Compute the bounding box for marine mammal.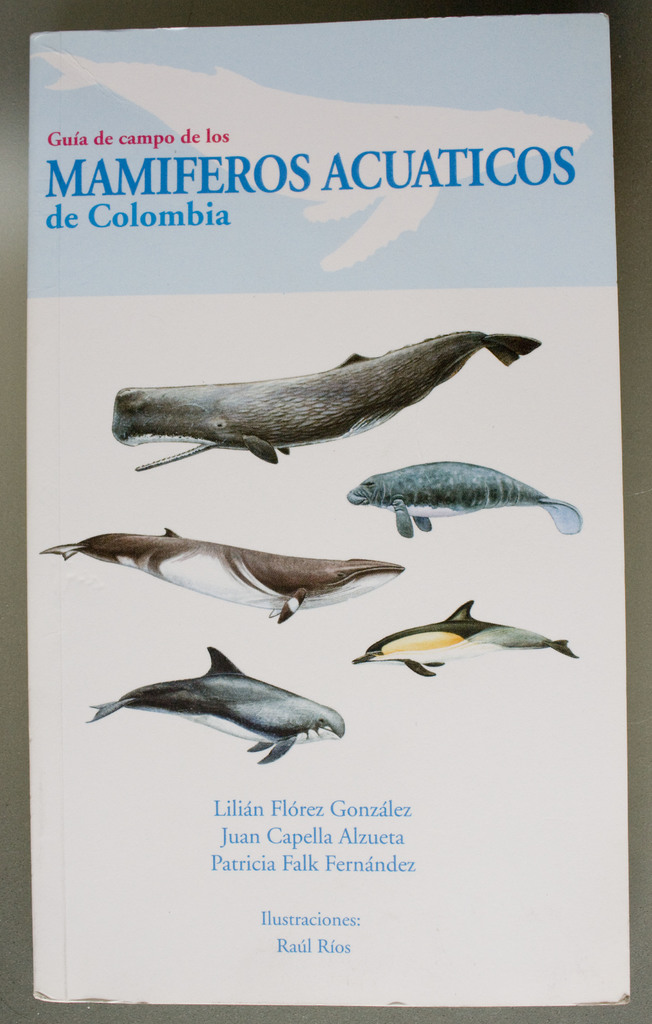
<box>36,524,409,622</box>.
